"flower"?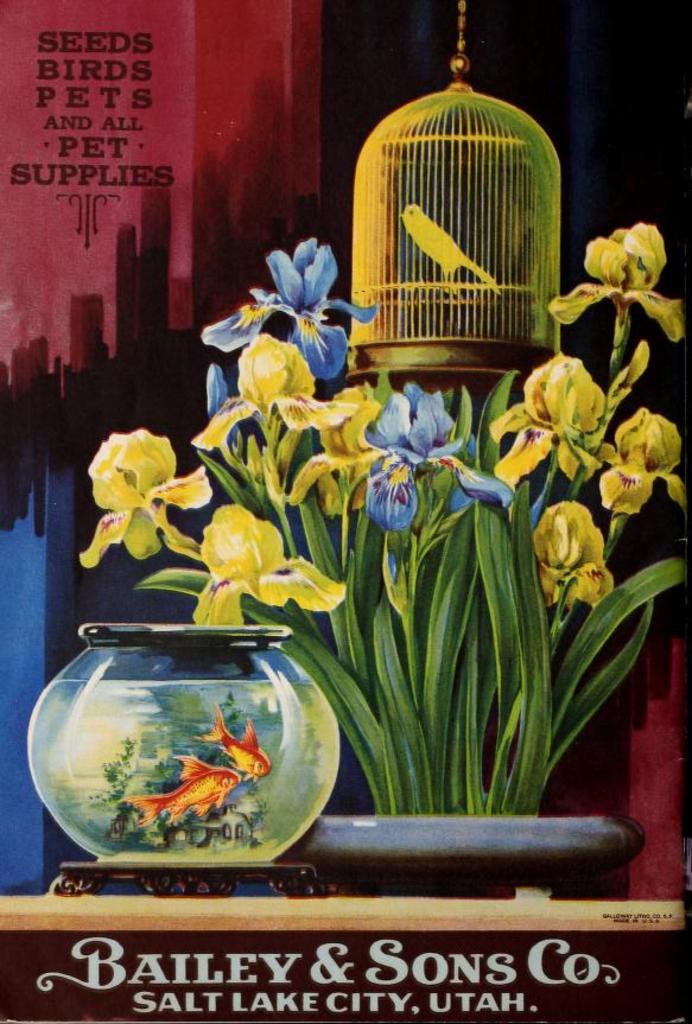
x1=198, y1=238, x2=379, y2=383
